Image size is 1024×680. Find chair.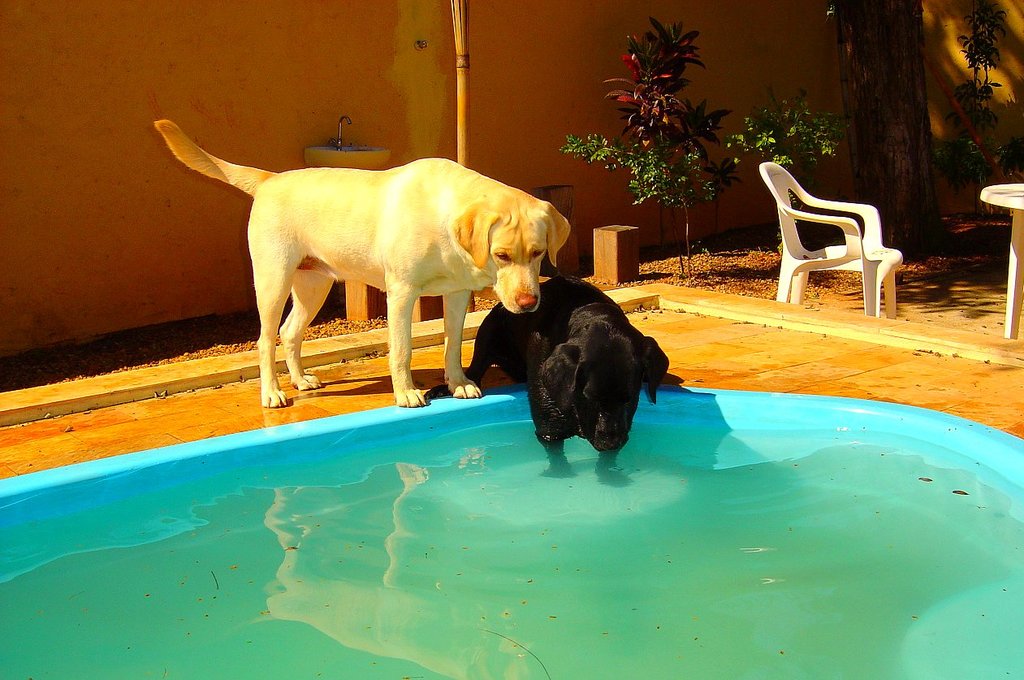
pyautogui.locateOnScreen(768, 168, 900, 324).
